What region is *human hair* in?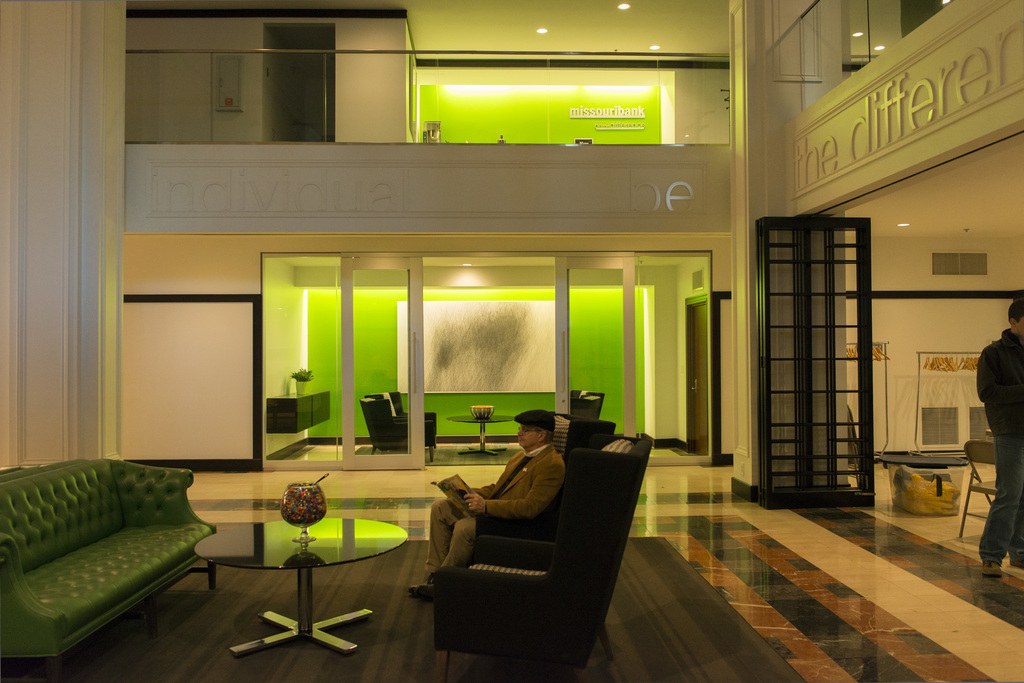
region(1006, 298, 1023, 322).
